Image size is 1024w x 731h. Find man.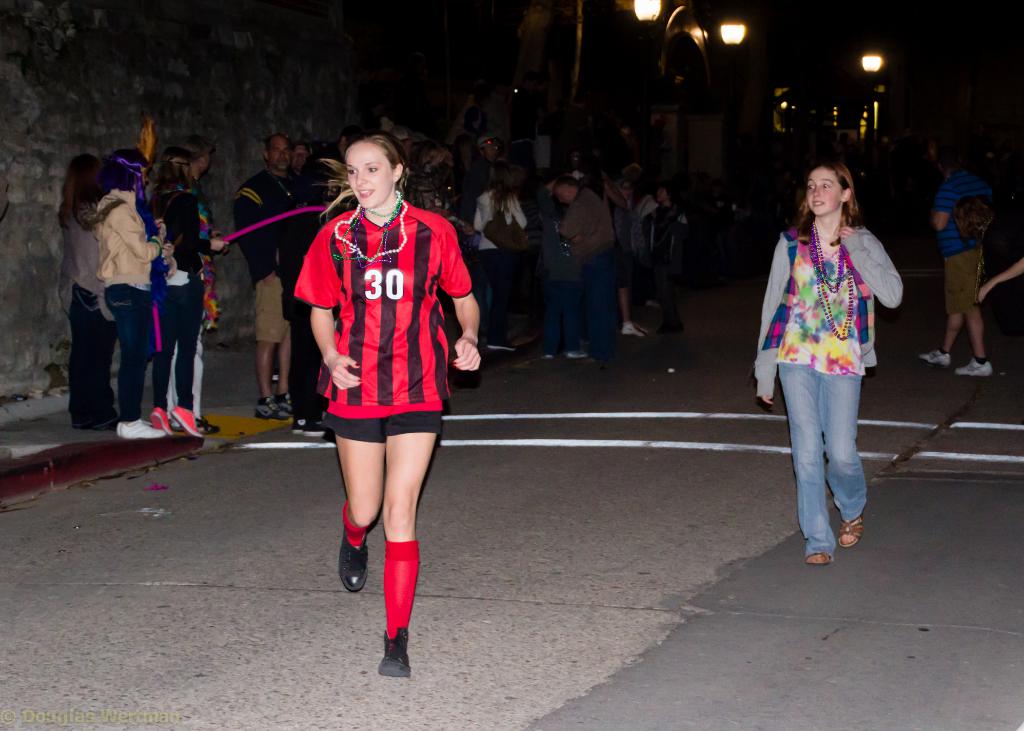
box=[552, 175, 623, 367].
